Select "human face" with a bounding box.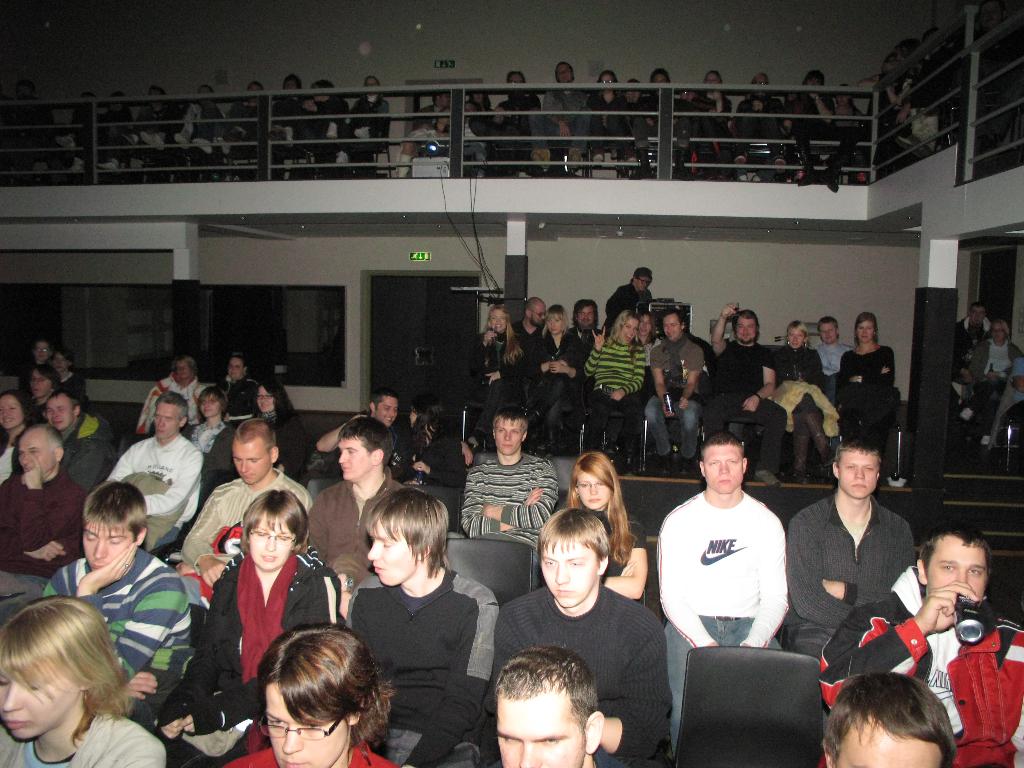
detection(255, 387, 280, 413).
